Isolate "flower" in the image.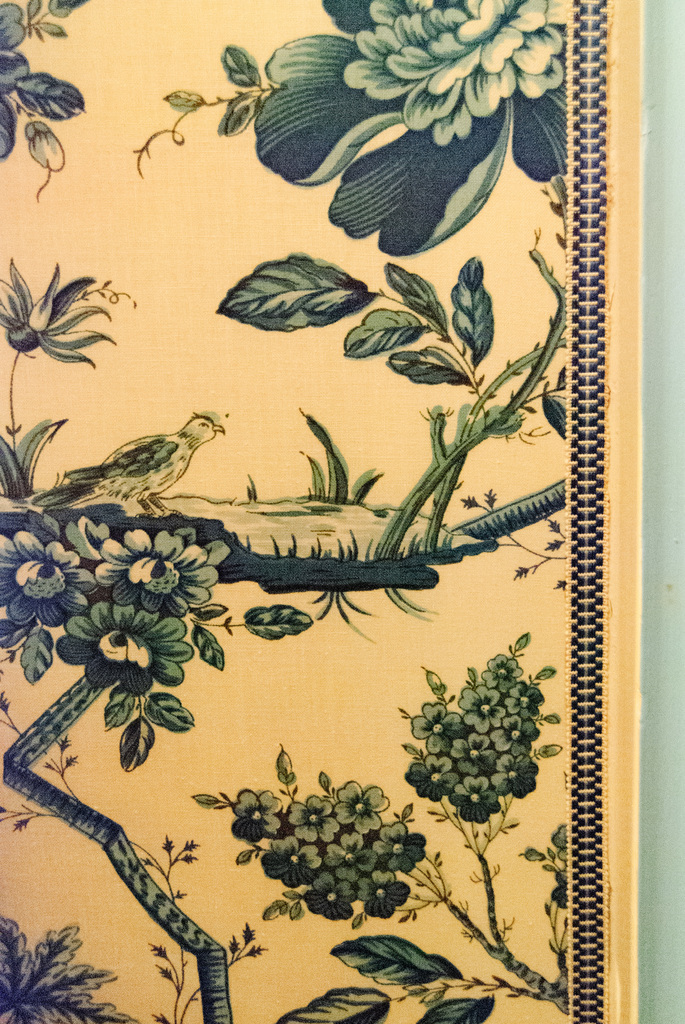
Isolated region: l=93, t=529, r=223, b=614.
